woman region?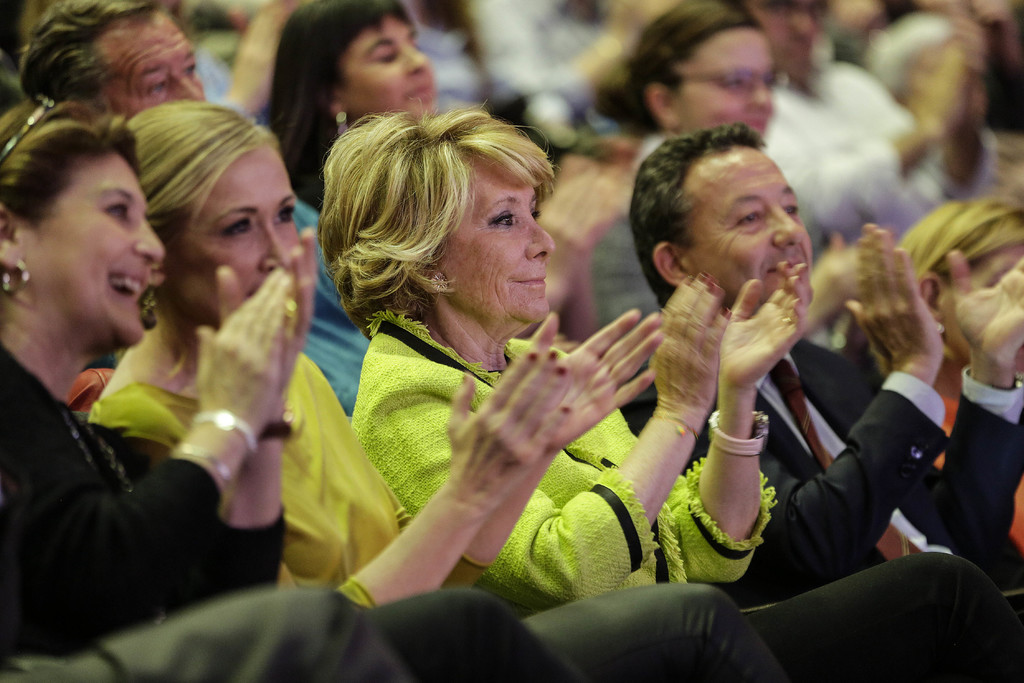
l=92, t=99, r=666, b=608
